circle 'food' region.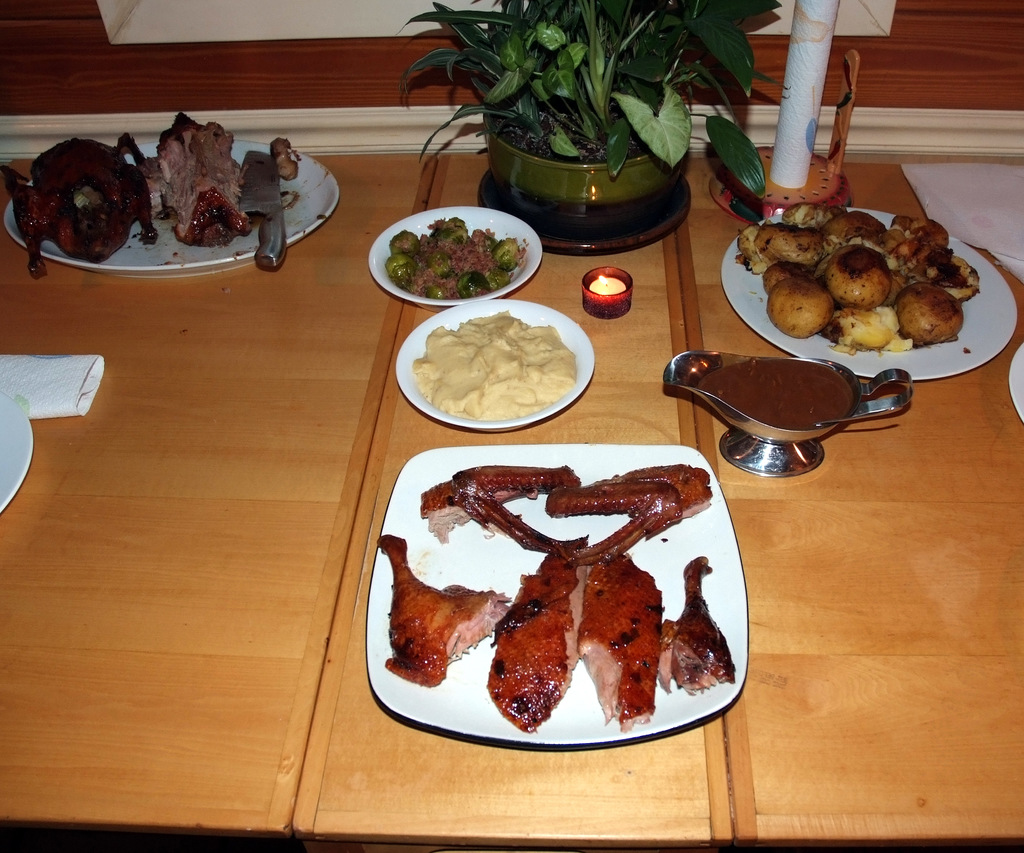
Region: region(393, 296, 615, 421).
